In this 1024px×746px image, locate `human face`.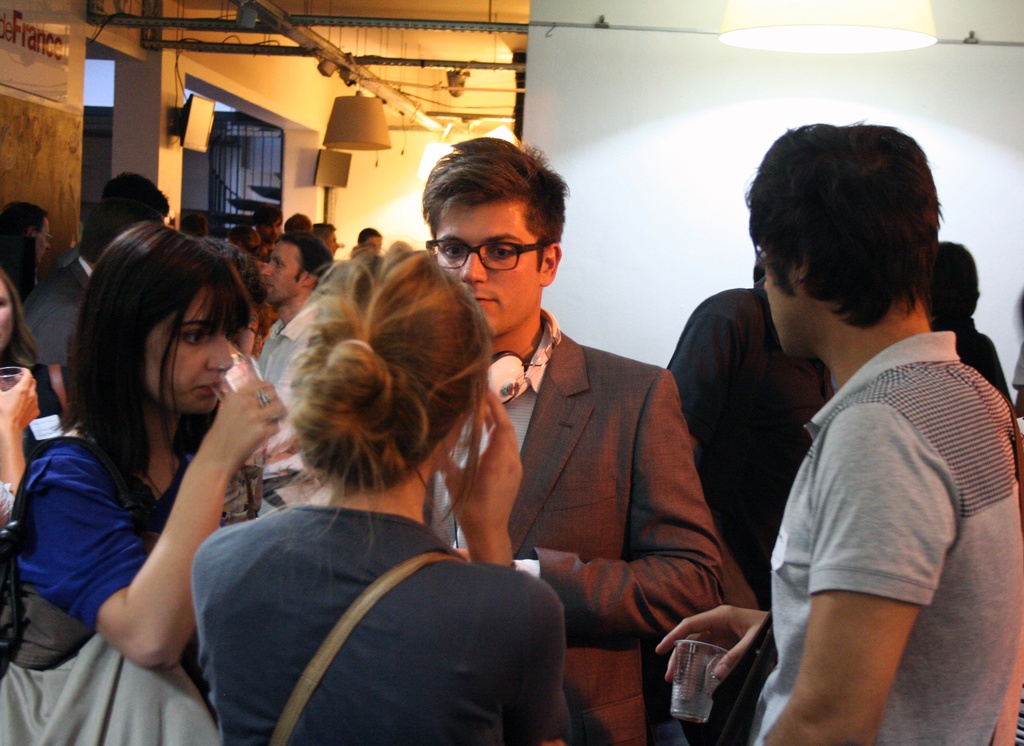
Bounding box: box=[425, 204, 545, 337].
